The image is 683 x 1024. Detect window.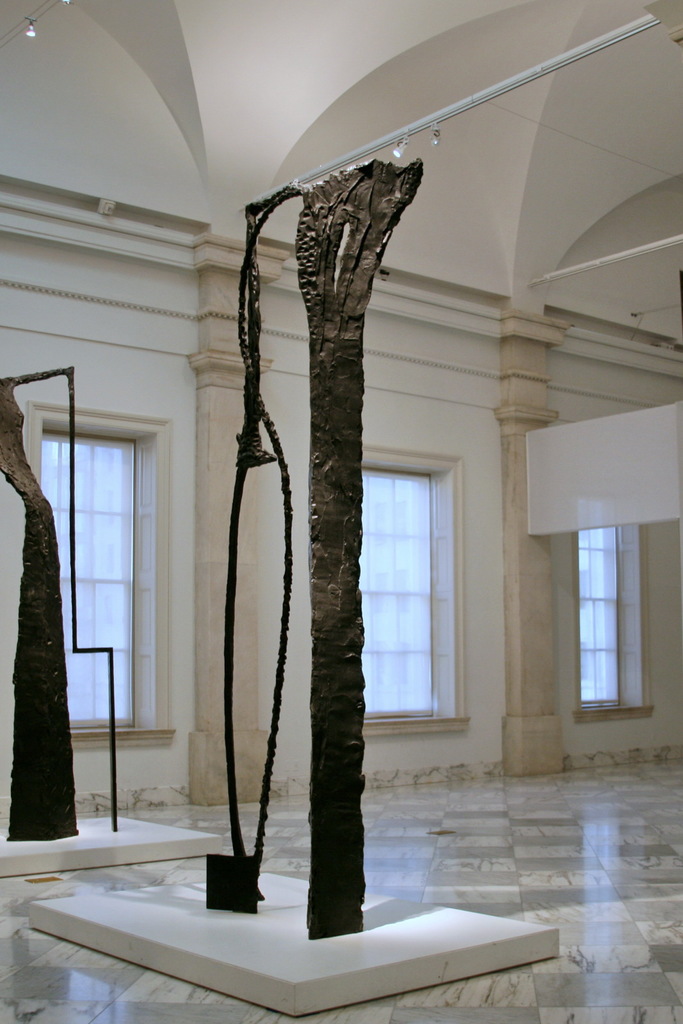
Detection: {"left": 362, "top": 445, "right": 469, "bottom": 739}.
